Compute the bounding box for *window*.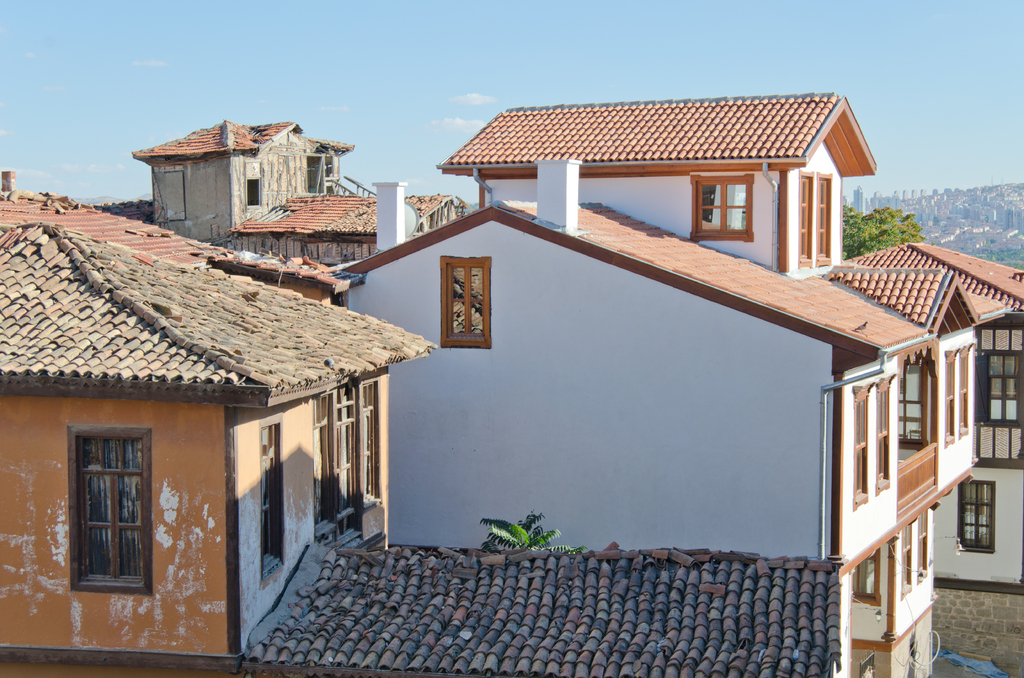
l=874, t=369, r=895, b=496.
